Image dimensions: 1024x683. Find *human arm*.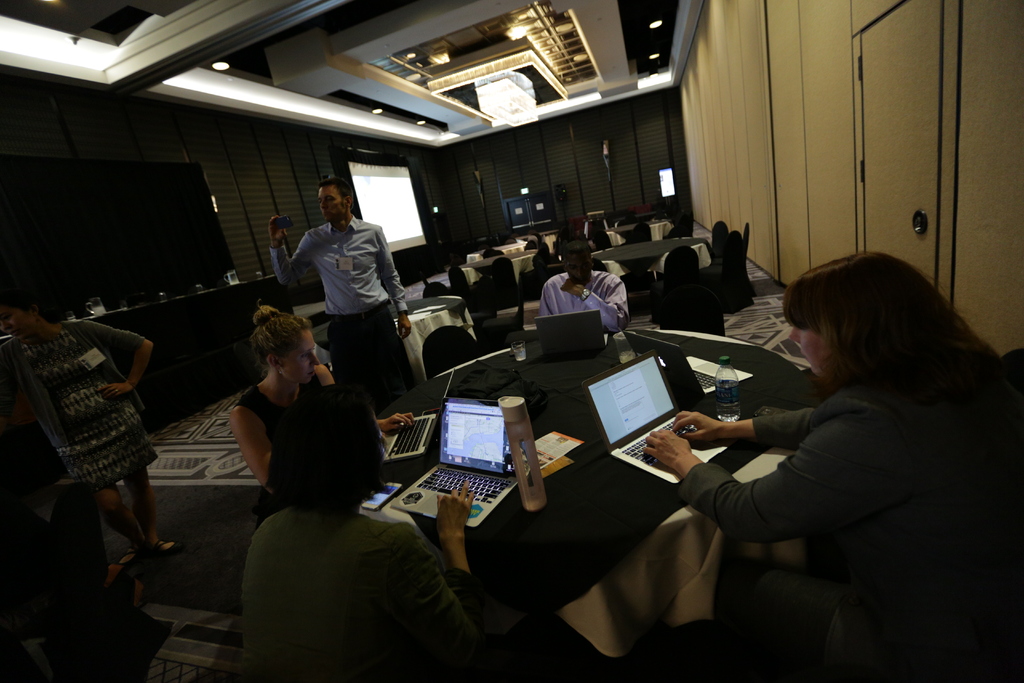
[315, 358, 416, 438].
